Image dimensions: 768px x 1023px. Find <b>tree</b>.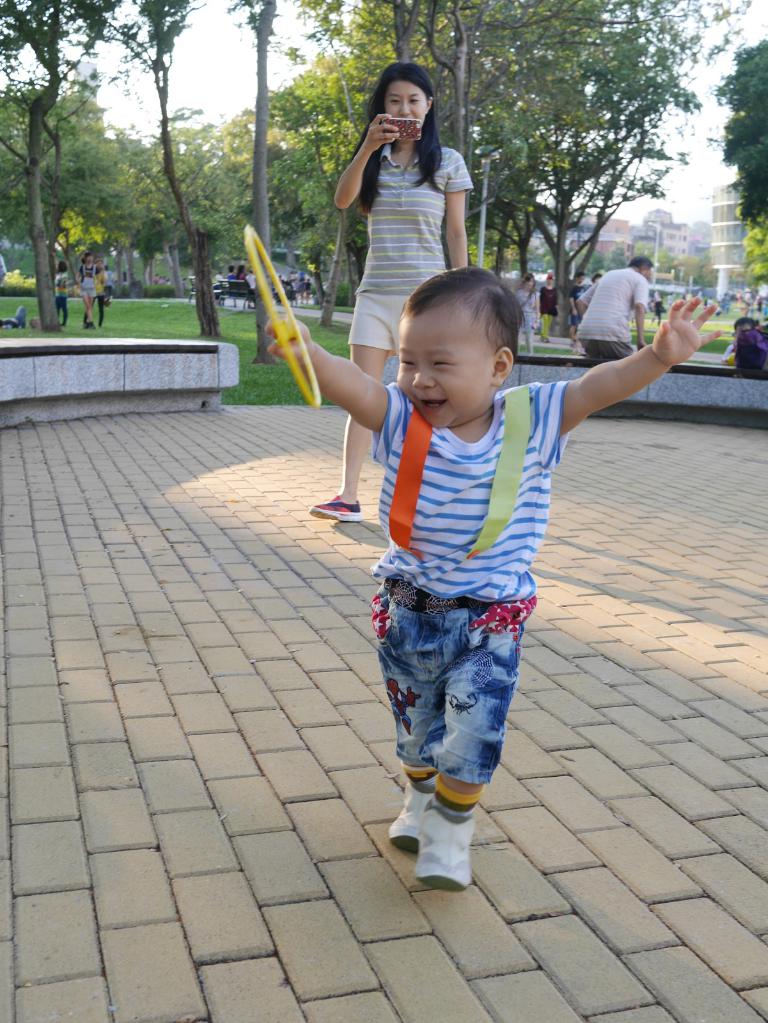
x1=0, y1=0, x2=106, y2=352.
